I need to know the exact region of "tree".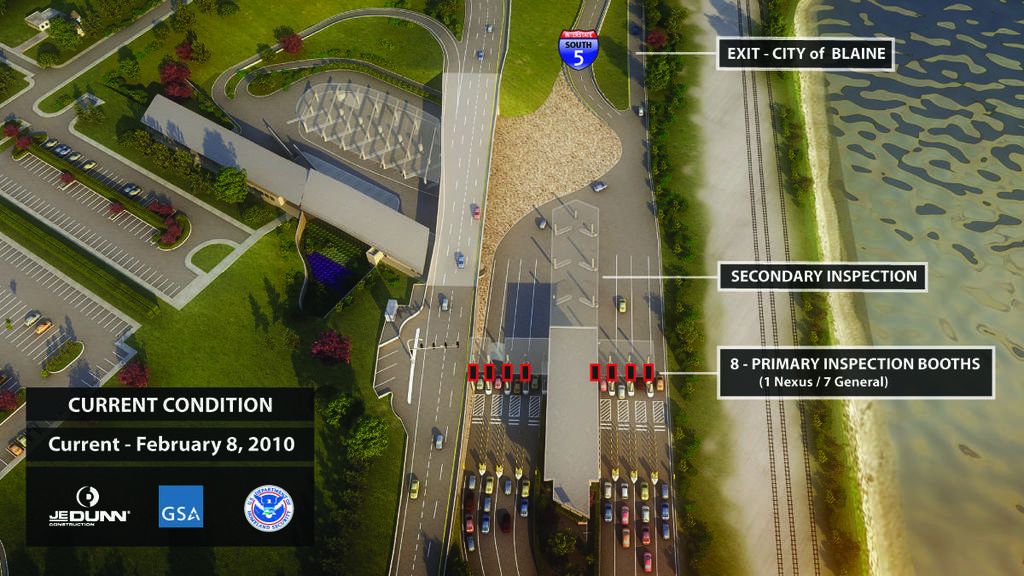
Region: region(182, 44, 189, 57).
